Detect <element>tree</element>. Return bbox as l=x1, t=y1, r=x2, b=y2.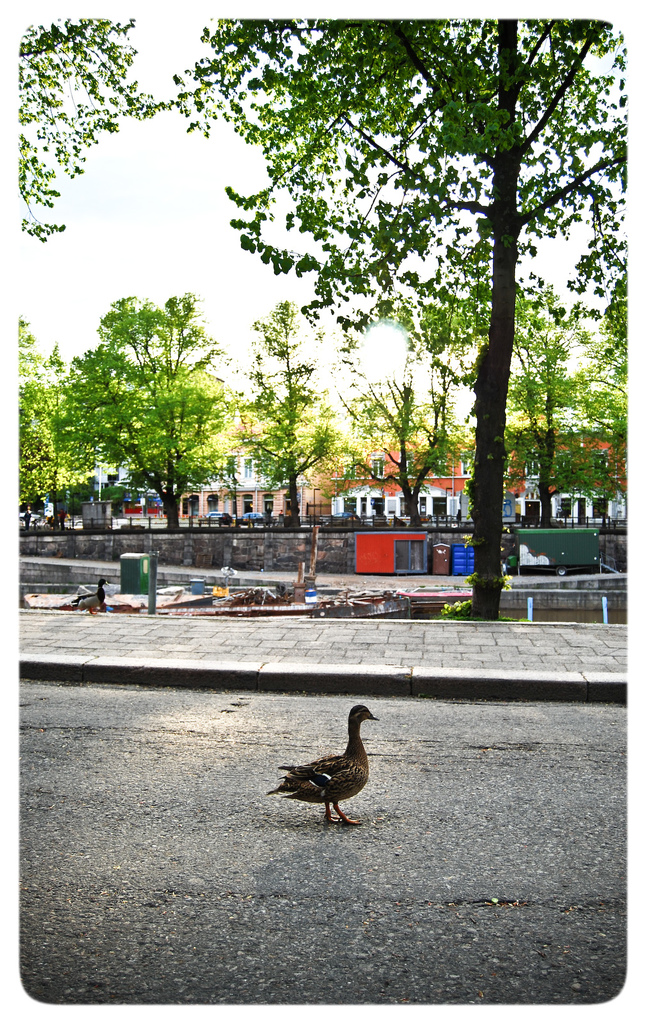
l=17, t=12, r=173, b=239.
